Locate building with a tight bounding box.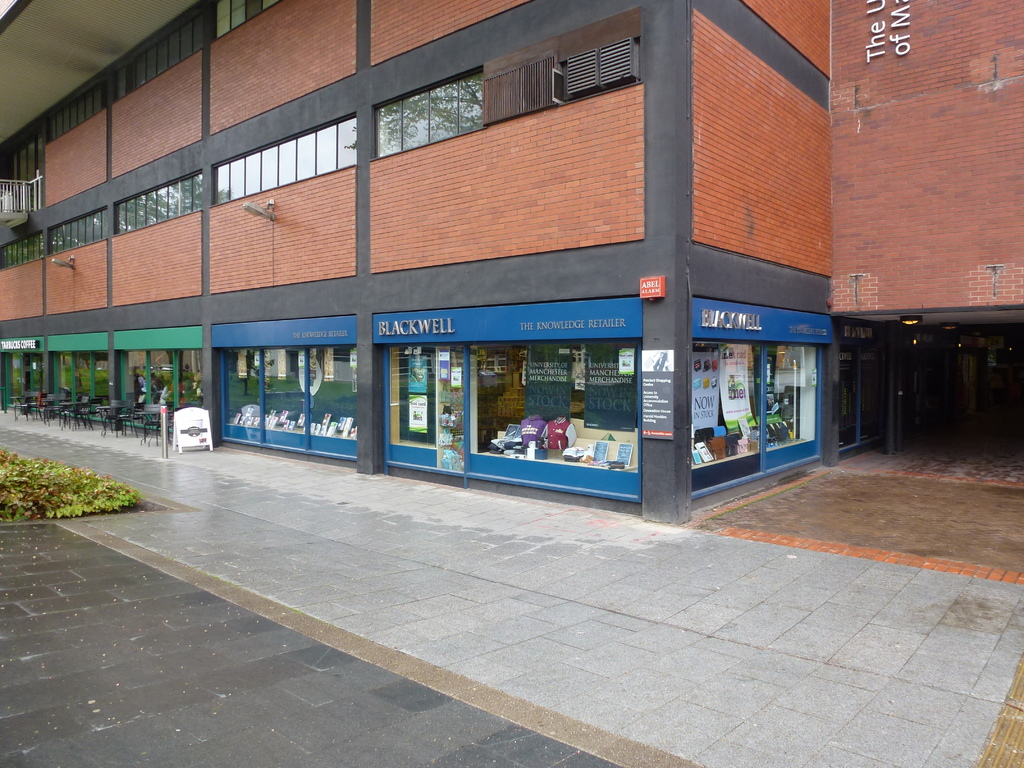
{"x1": 0, "y1": 0, "x2": 1023, "y2": 523}.
